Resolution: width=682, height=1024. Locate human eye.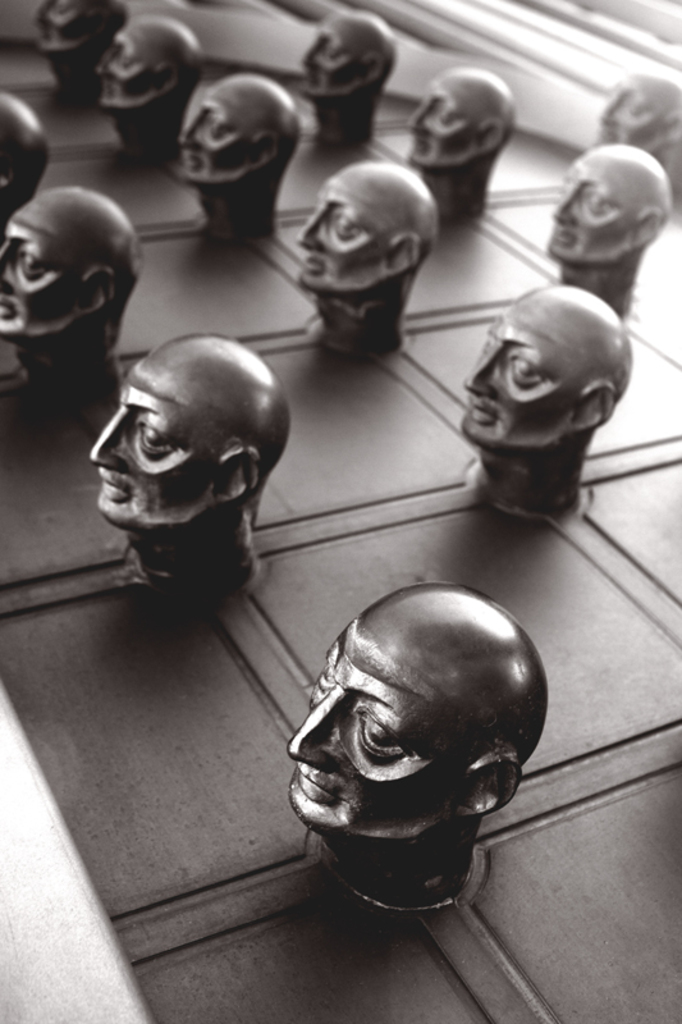
[203,118,234,136].
